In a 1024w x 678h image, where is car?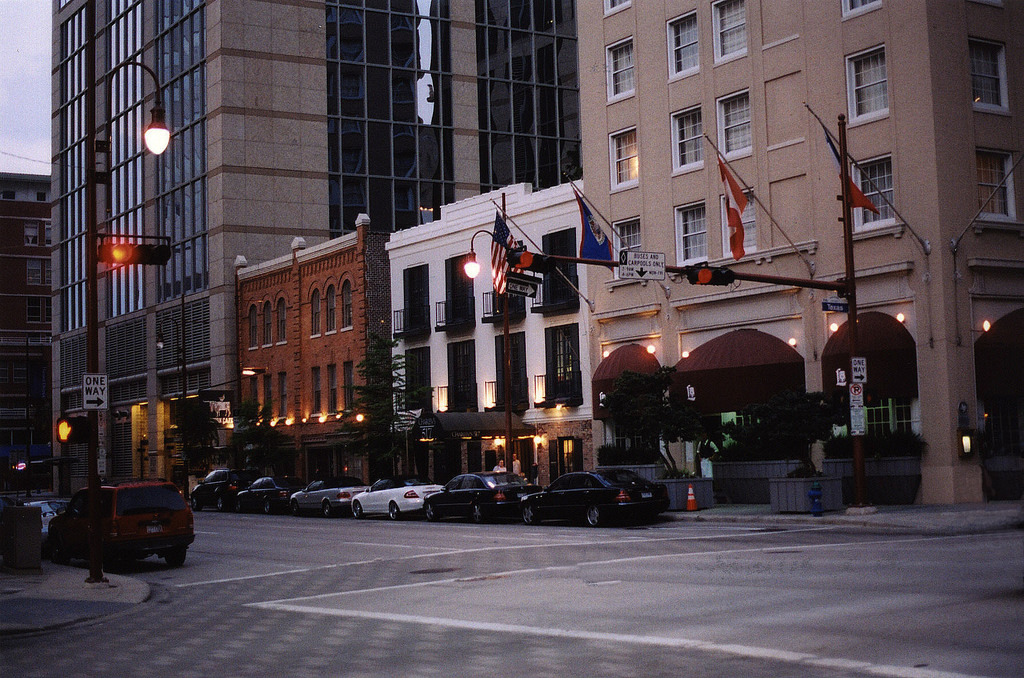
detection(46, 472, 198, 572).
